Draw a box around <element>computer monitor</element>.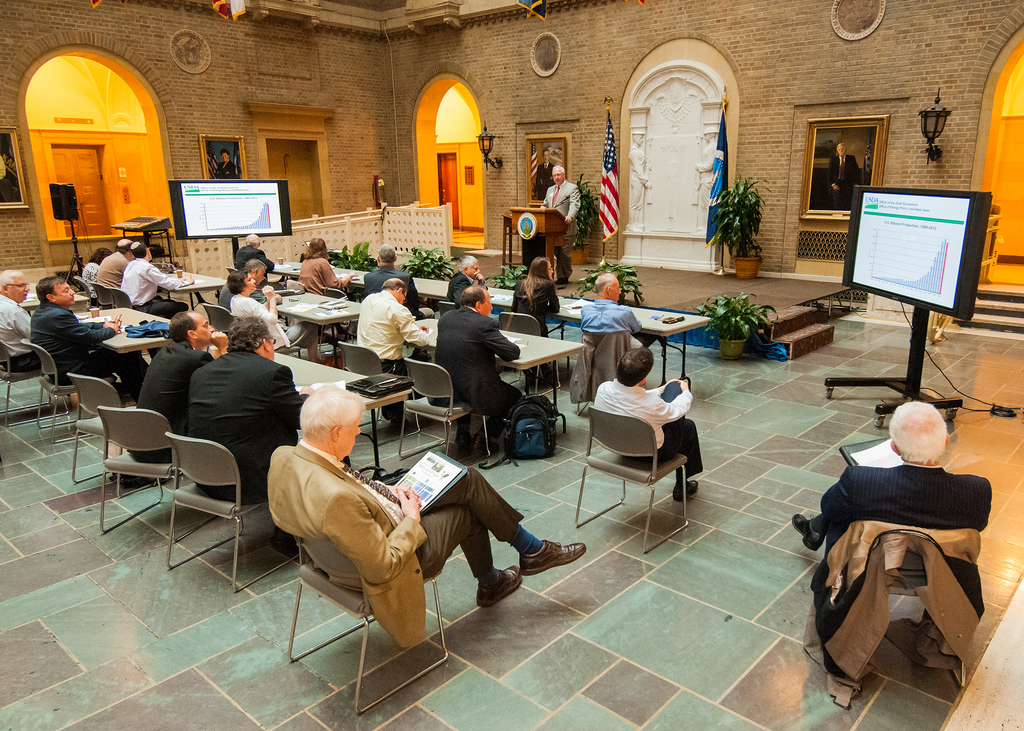
rect(861, 175, 986, 321).
